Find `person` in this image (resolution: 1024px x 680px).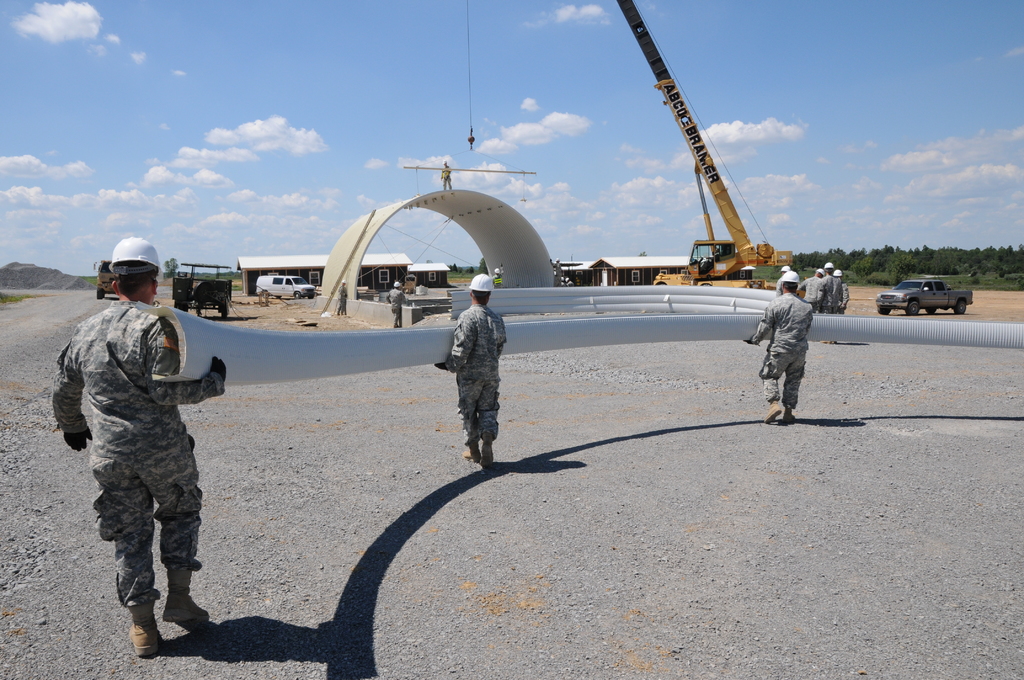
x1=335, y1=279, x2=350, y2=318.
